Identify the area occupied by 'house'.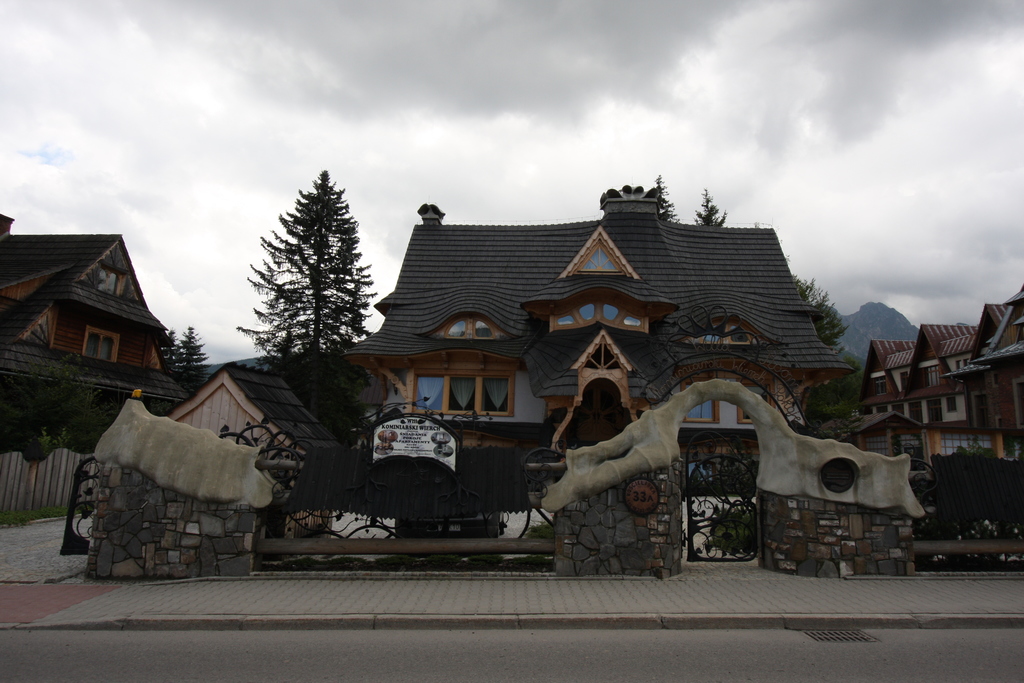
Area: [0, 211, 187, 521].
